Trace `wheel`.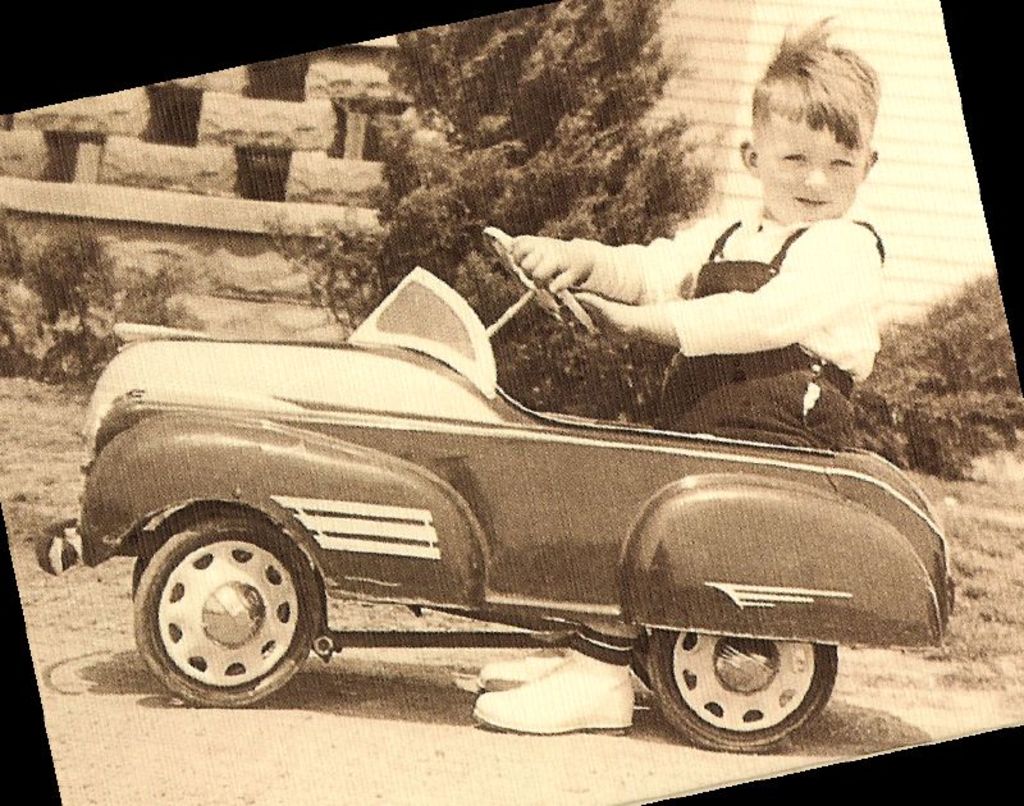
Traced to <bbox>129, 499, 255, 595</bbox>.
